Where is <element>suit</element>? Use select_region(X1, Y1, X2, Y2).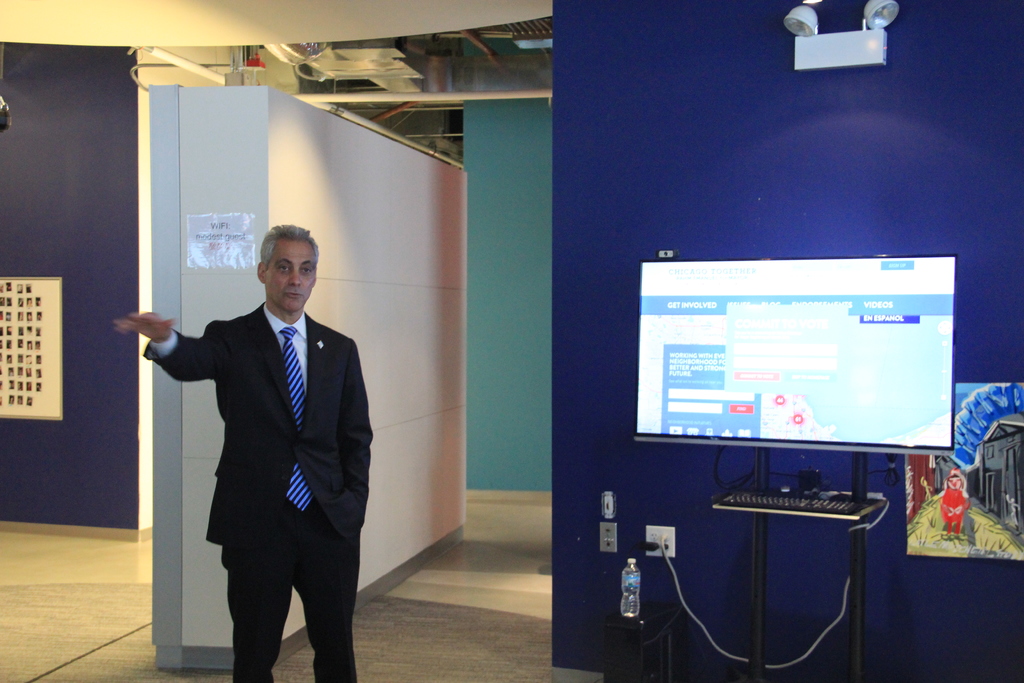
select_region(138, 251, 379, 670).
